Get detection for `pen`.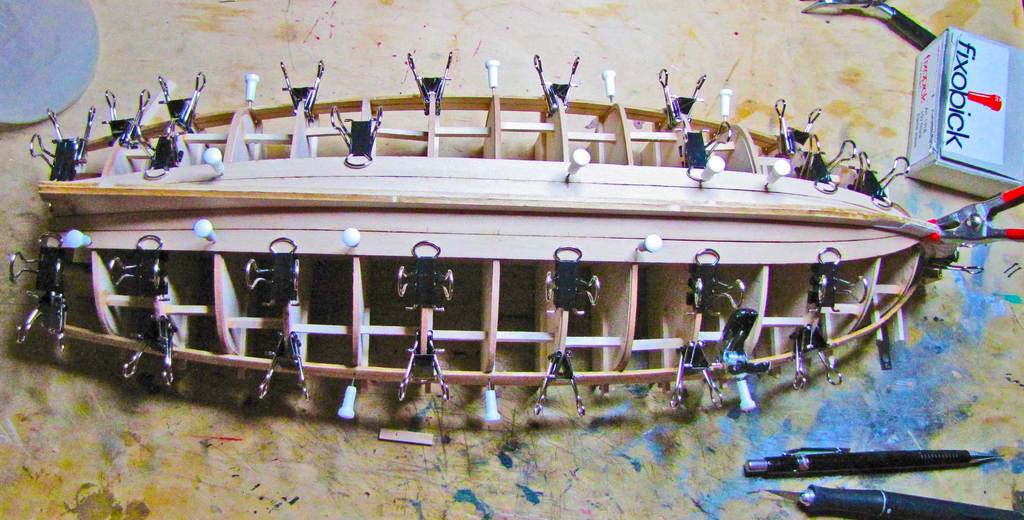
Detection: bbox=(797, 491, 1022, 519).
